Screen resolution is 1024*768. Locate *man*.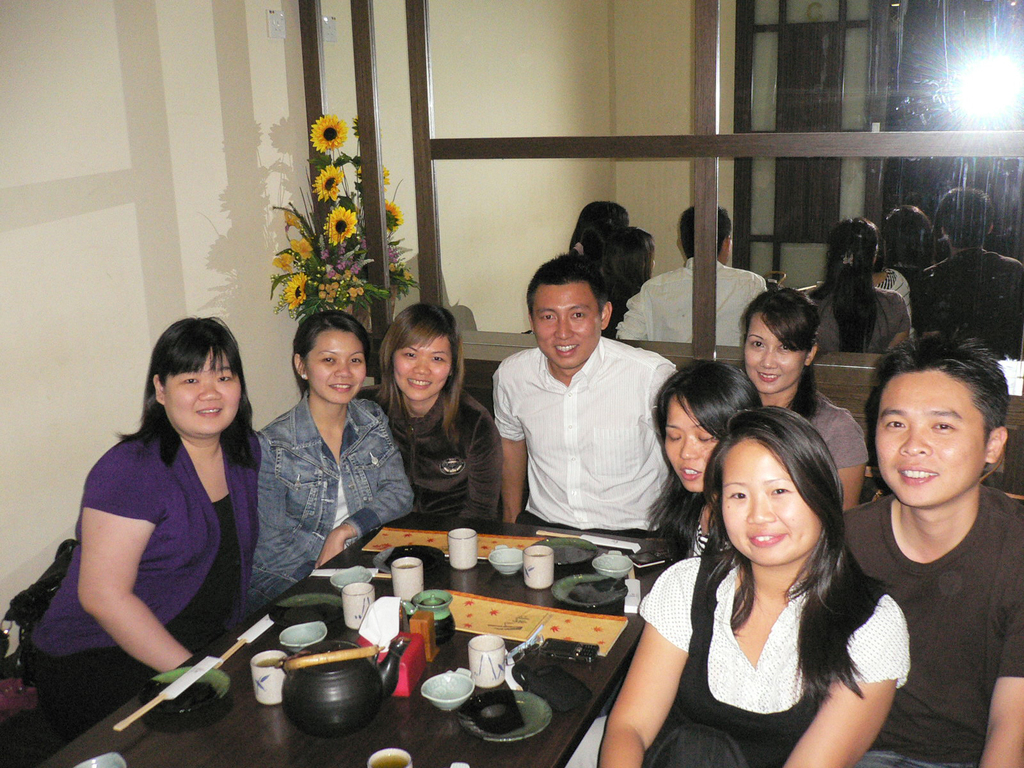
box(842, 329, 1023, 767).
